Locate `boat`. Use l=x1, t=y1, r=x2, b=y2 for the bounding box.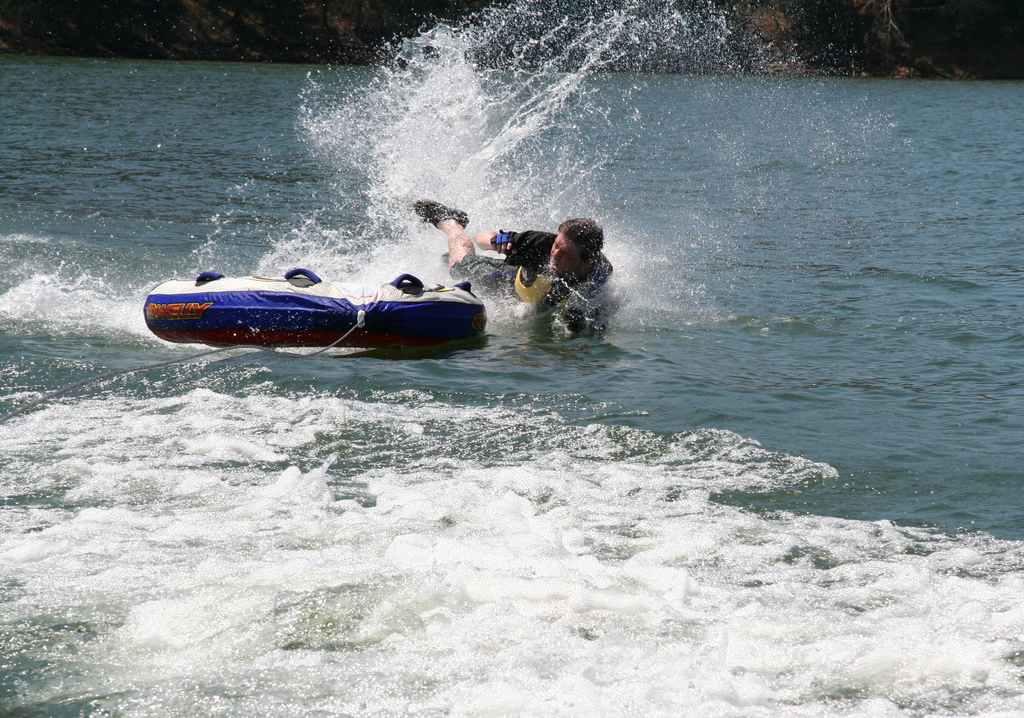
l=140, t=255, r=490, b=350.
